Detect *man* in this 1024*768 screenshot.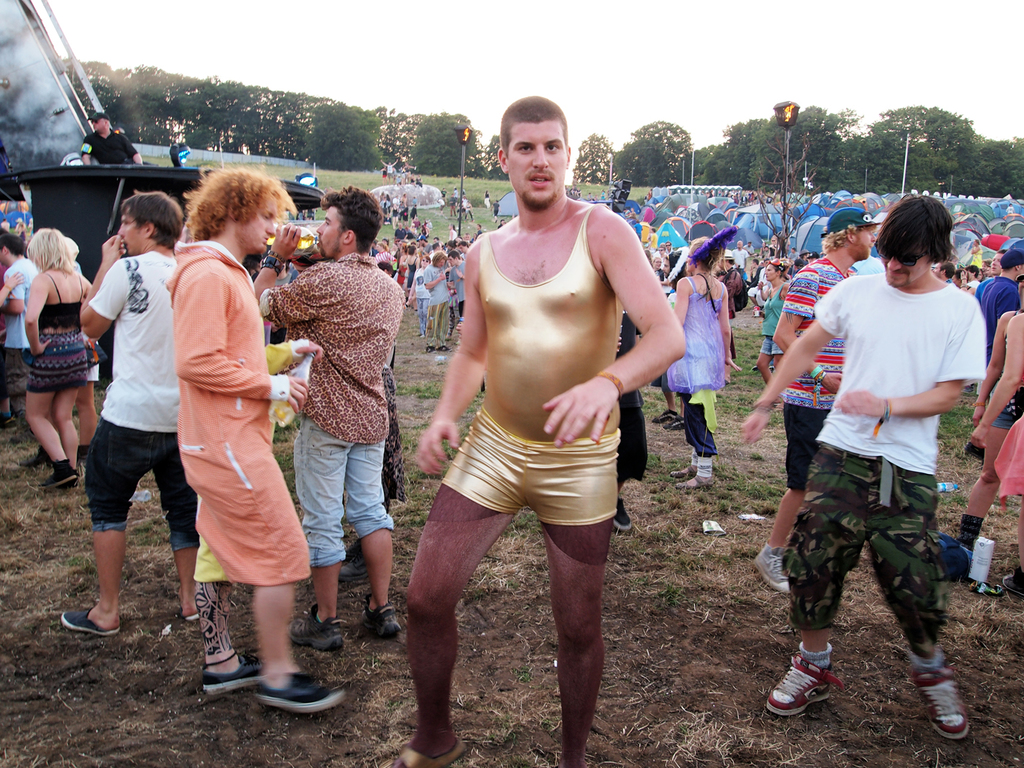
Detection: 80/107/141/165.
